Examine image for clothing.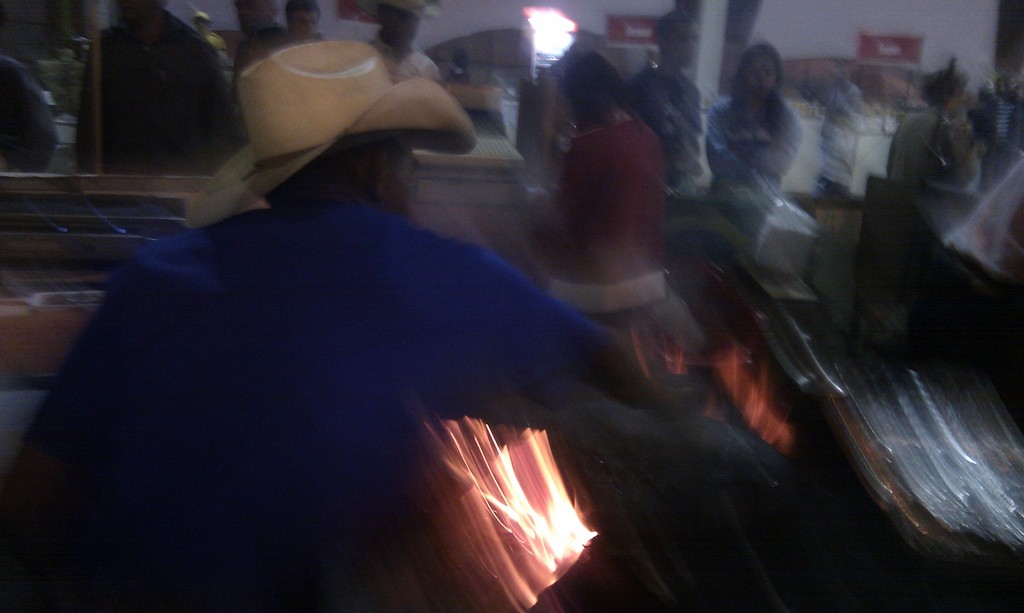
Examination result: <bbox>37, 156, 655, 580</bbox>.
